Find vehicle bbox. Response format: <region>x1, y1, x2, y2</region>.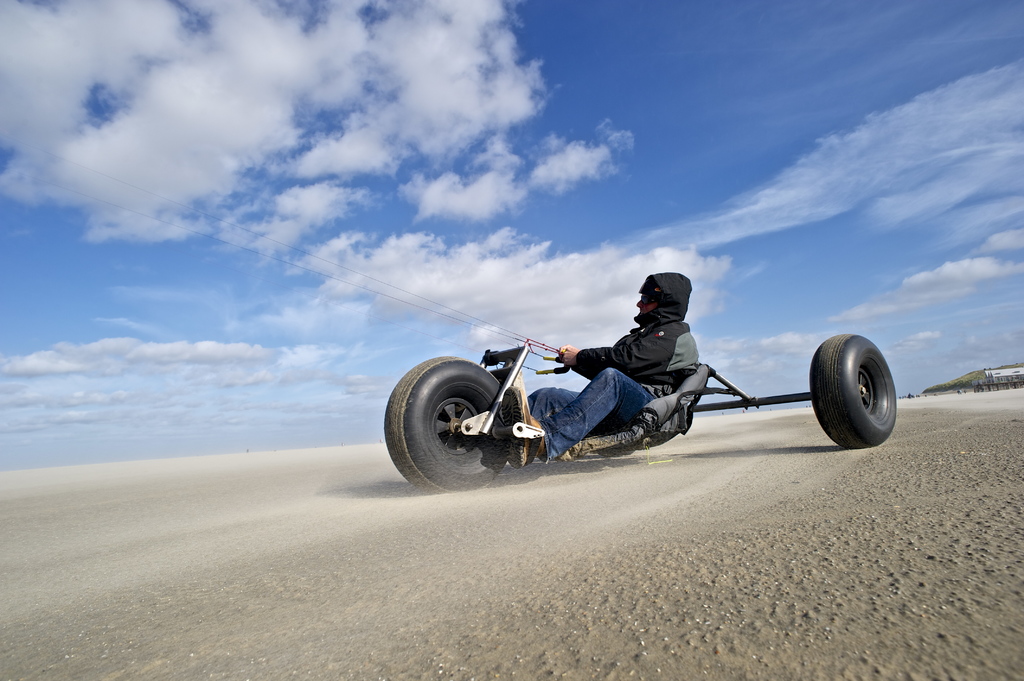
<region>388, 294, 858, 487</region>.
